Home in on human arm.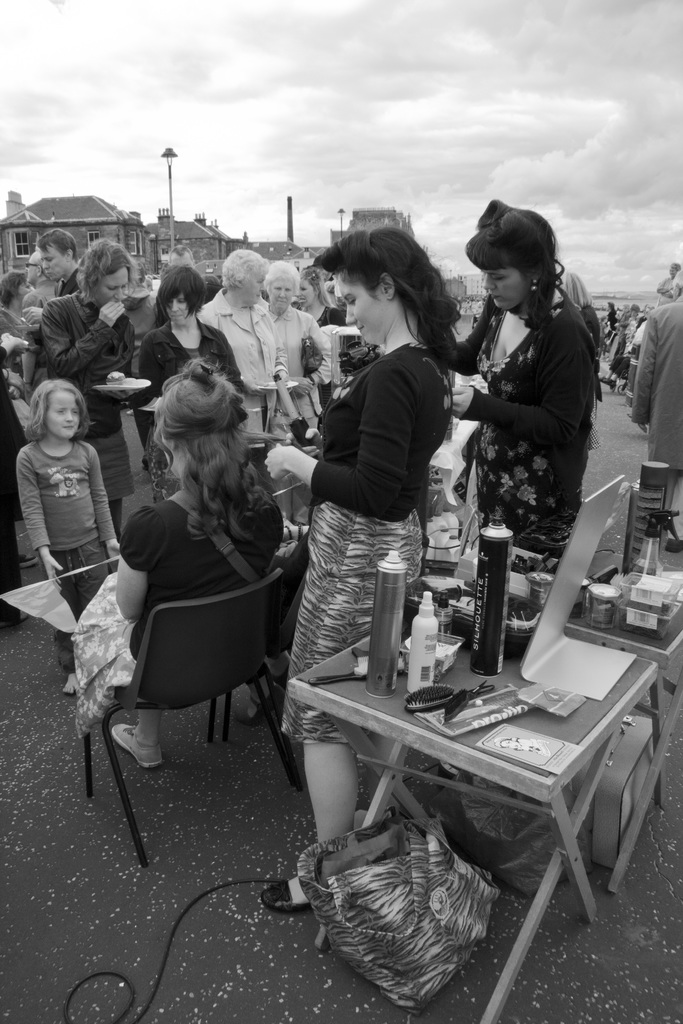
Homed in at (x1=17, y1=452, x2=64, y2=589).
